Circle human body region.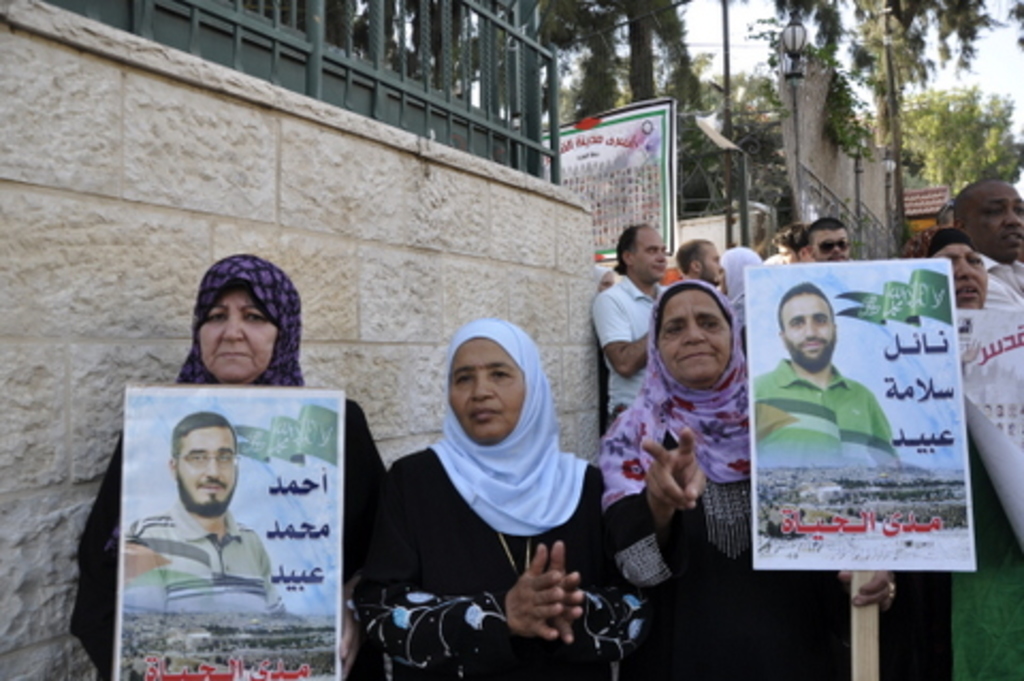
Region: 115:414:273:619.
